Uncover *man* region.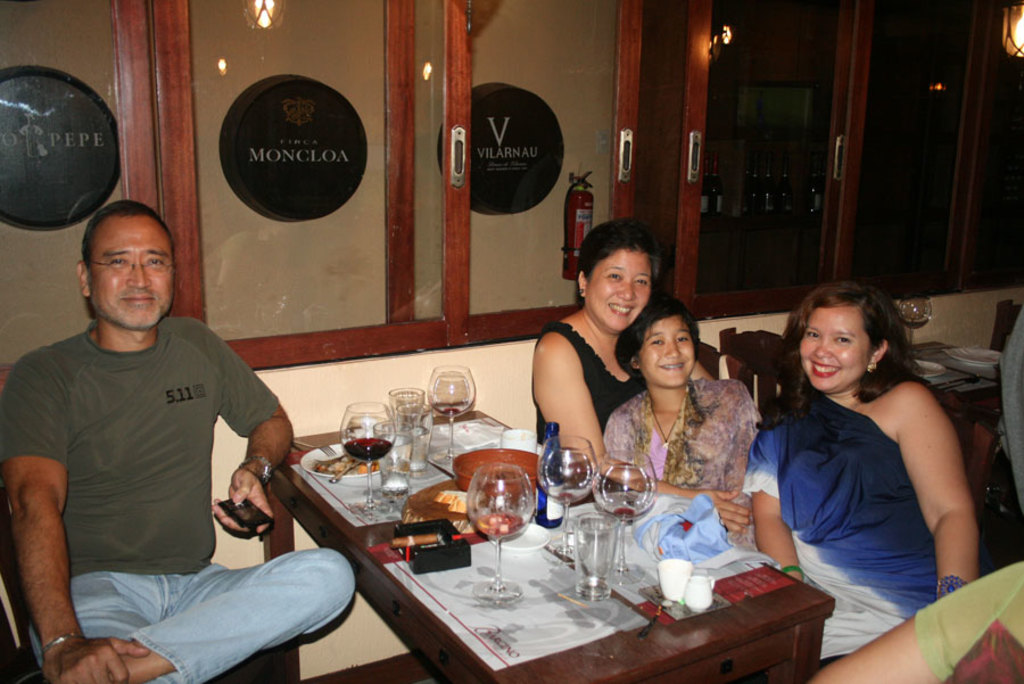
Uncovered: [left=7, top=176, right=288, bottom=669].
